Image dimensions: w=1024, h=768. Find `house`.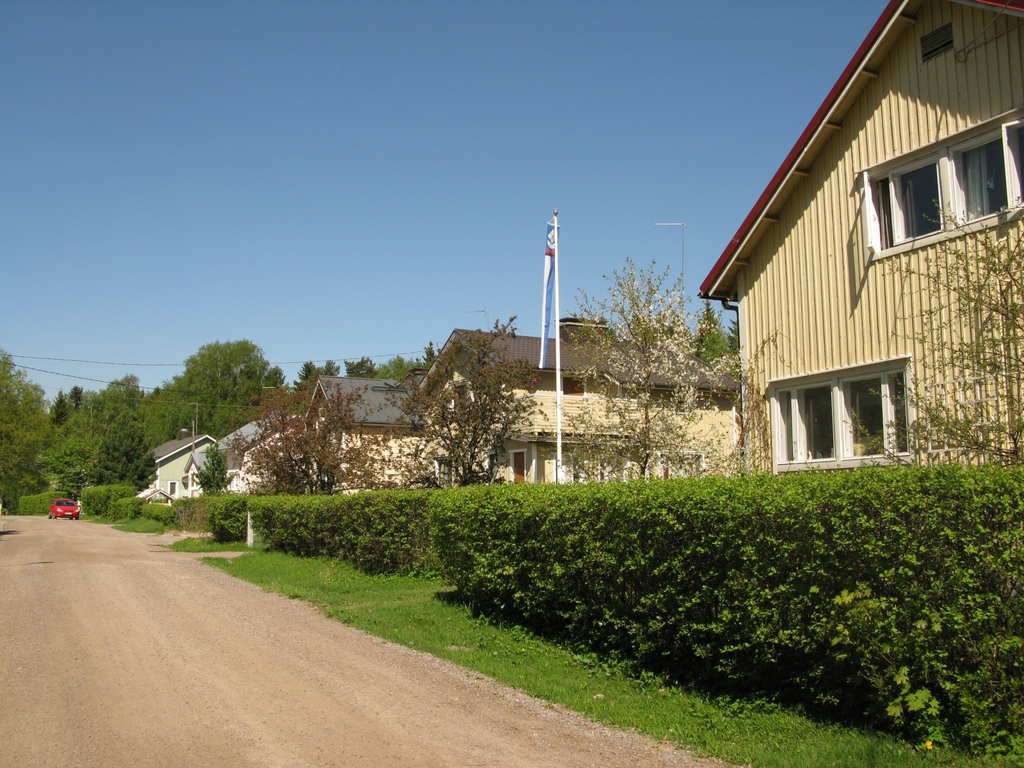
(x1=419, y1=326, x2=749, y2=484).
